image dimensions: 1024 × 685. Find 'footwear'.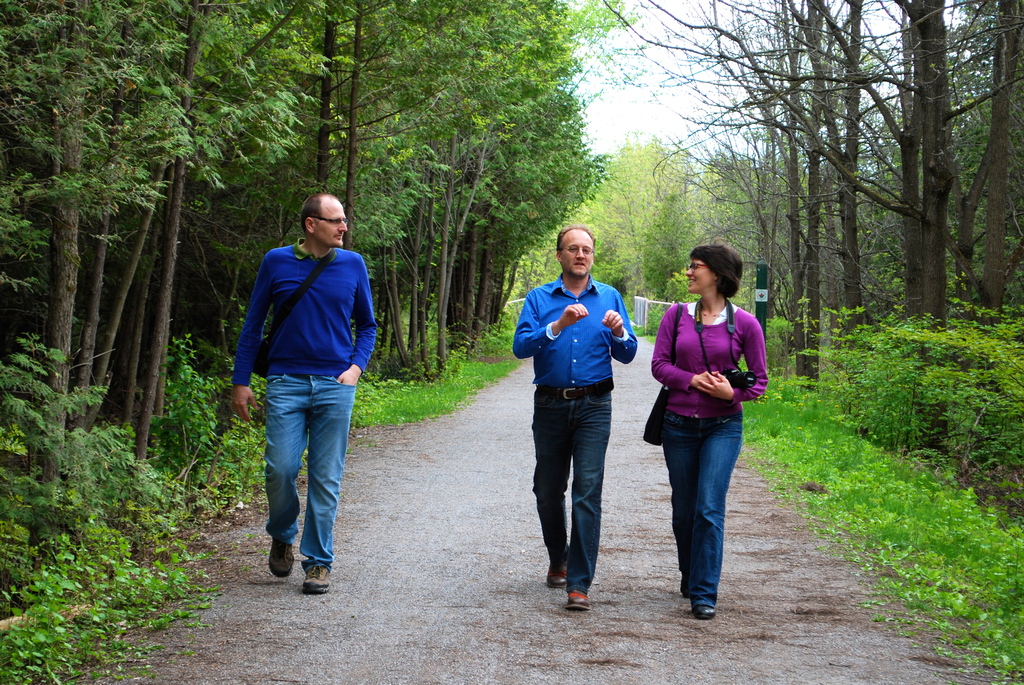
(left=568, top=589, right=591, bottom=615).
